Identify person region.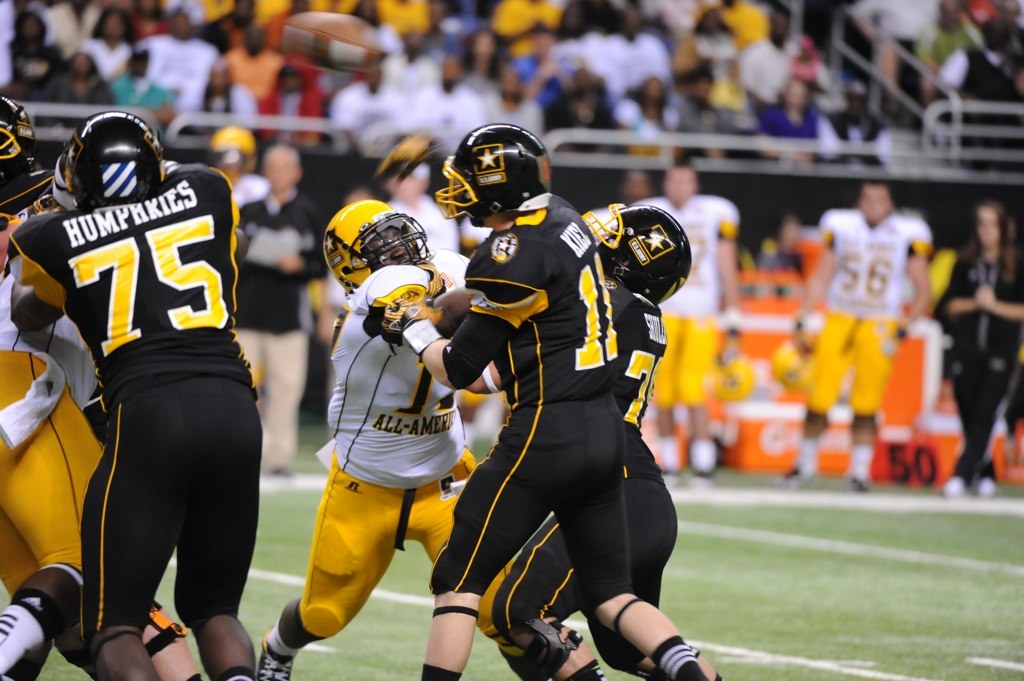
Region: bbox=[482, 202, 692, 680].
